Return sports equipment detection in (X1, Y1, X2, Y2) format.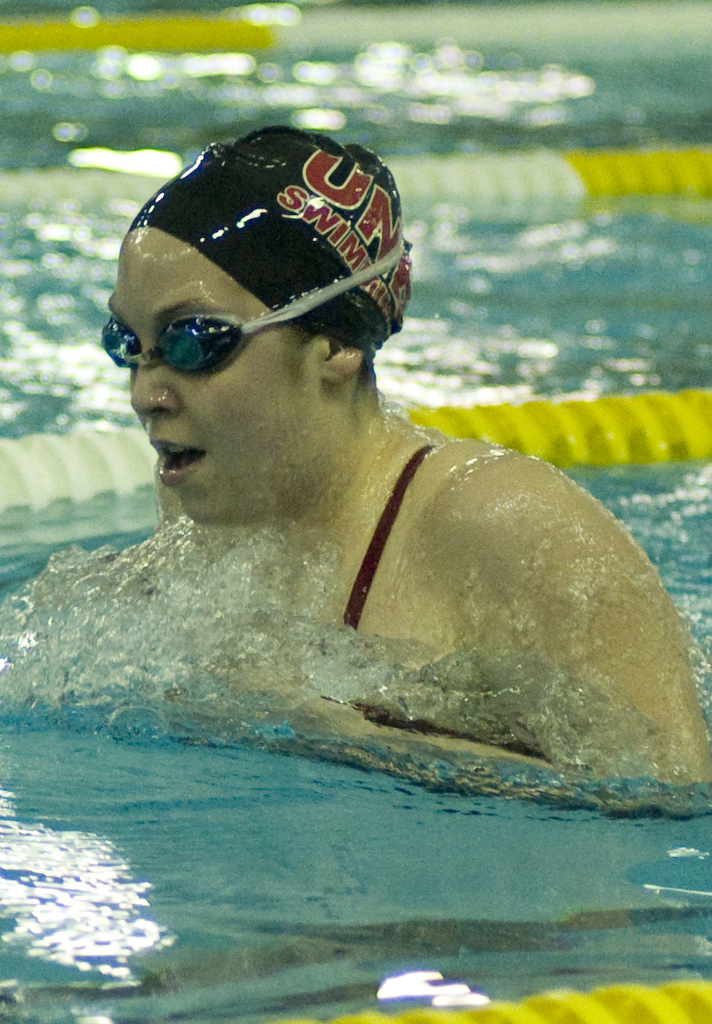
(122, 125, 415, 376).
